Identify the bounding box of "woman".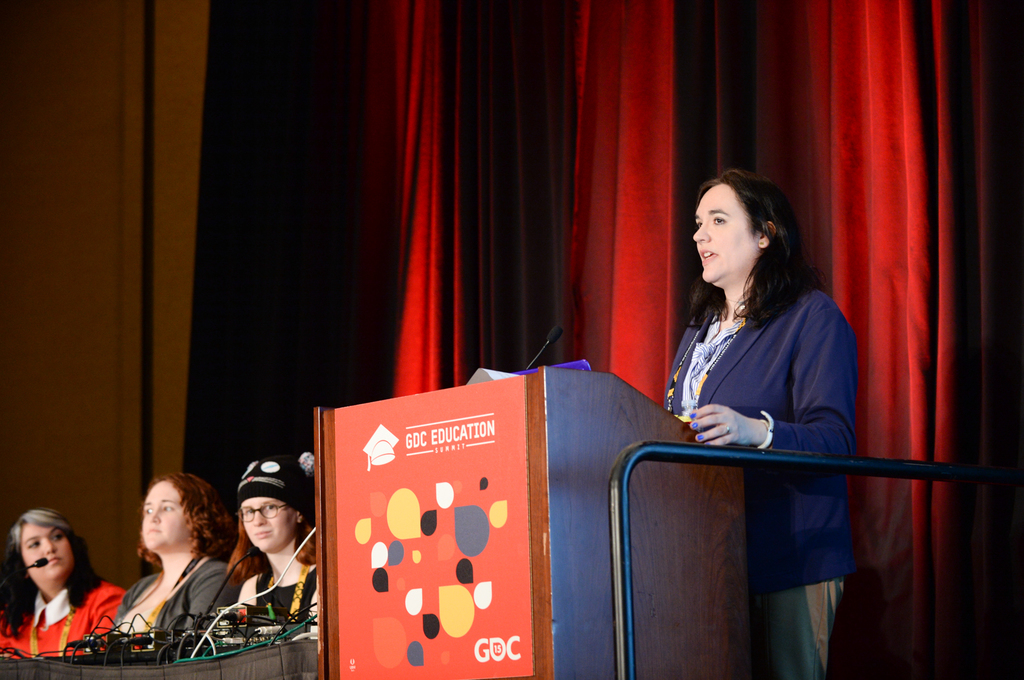
<bbox>646, 166, 876, 679</bbox>.
